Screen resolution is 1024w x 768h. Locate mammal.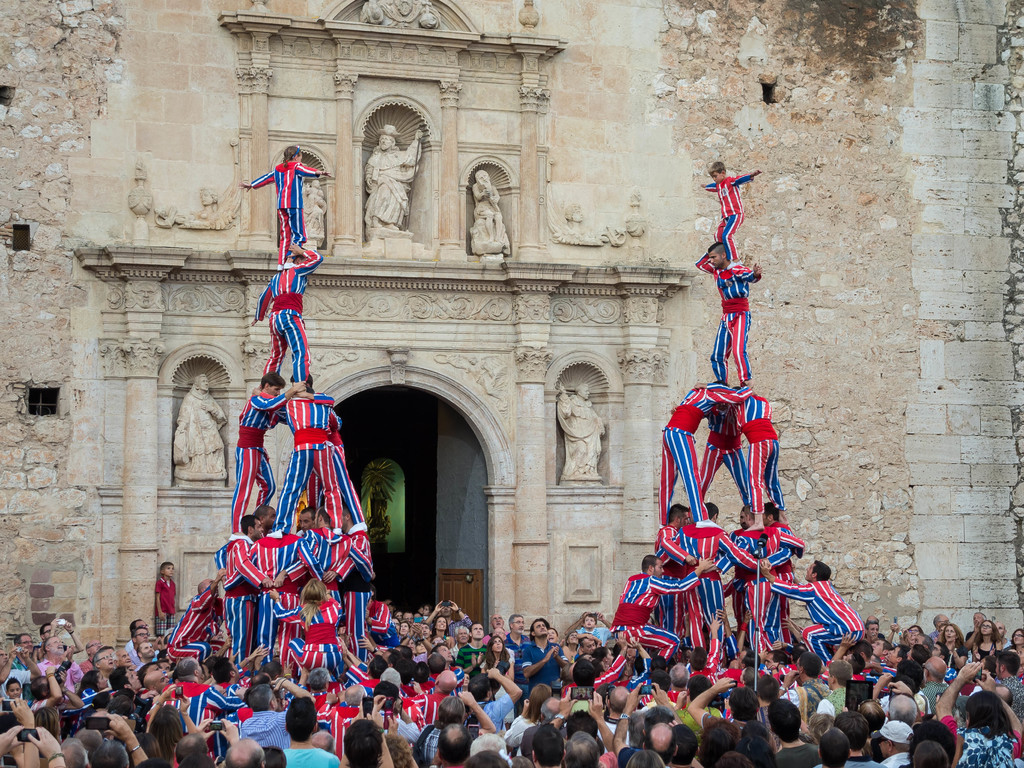
bbox(218, 507, 271, 669).
